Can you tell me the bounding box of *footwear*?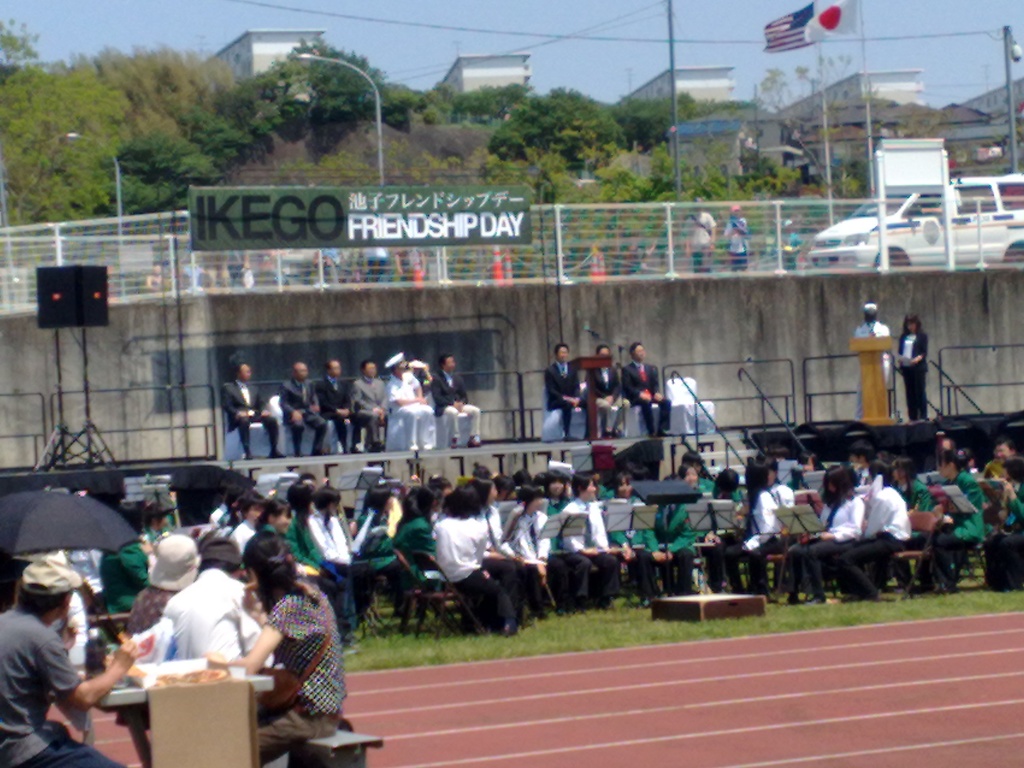
bbox=(505, 625, 515, 636).
